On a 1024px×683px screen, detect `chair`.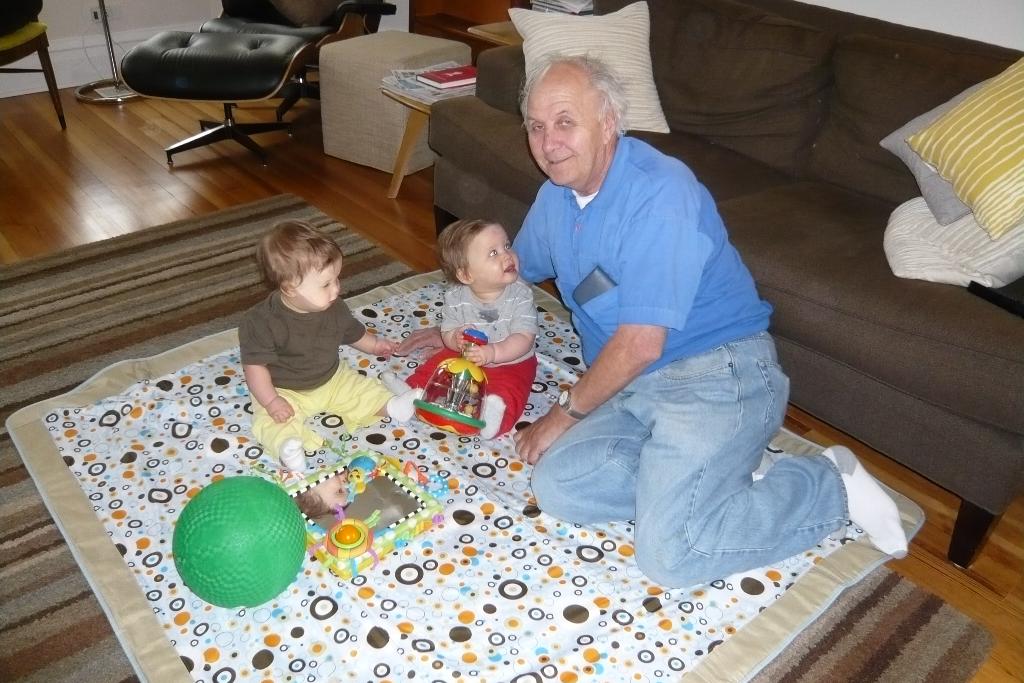
bbox=(0, 0, 71, 135).
